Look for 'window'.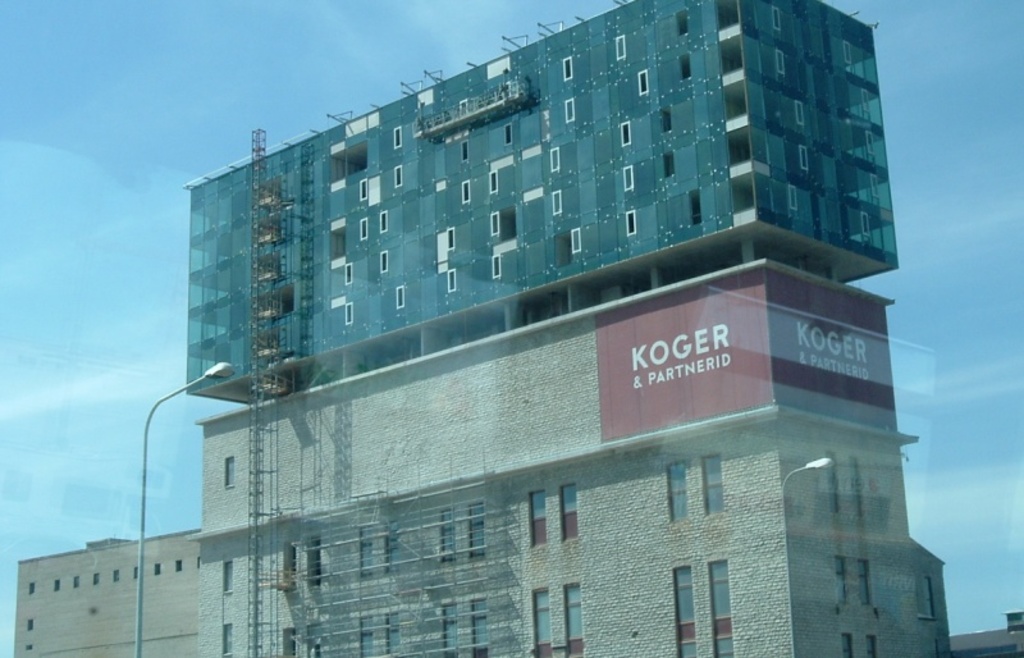
Found: pyautogui.locateOnScreen(361, 618, 372, 657).
